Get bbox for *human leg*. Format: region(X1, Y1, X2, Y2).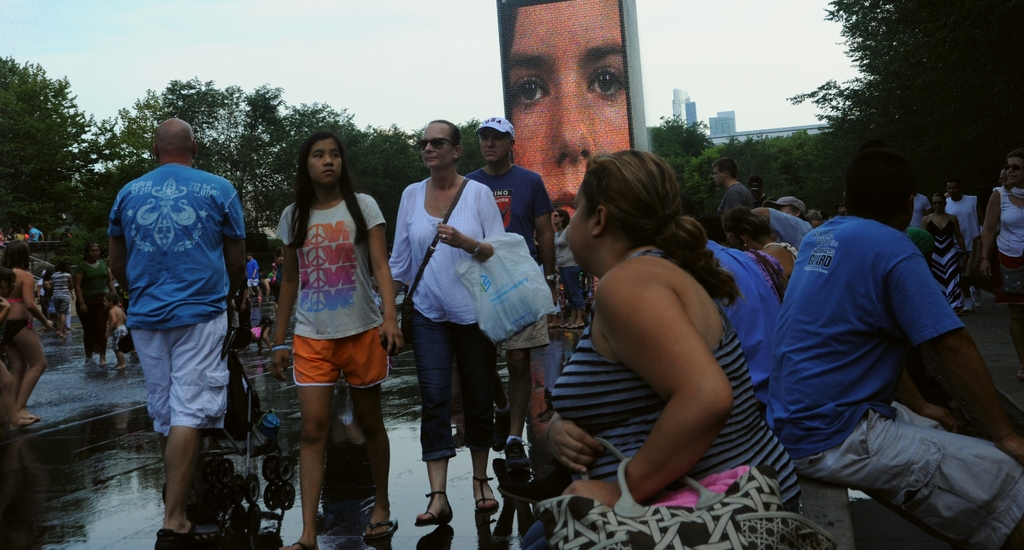
region(162, 297, 228, 549).
